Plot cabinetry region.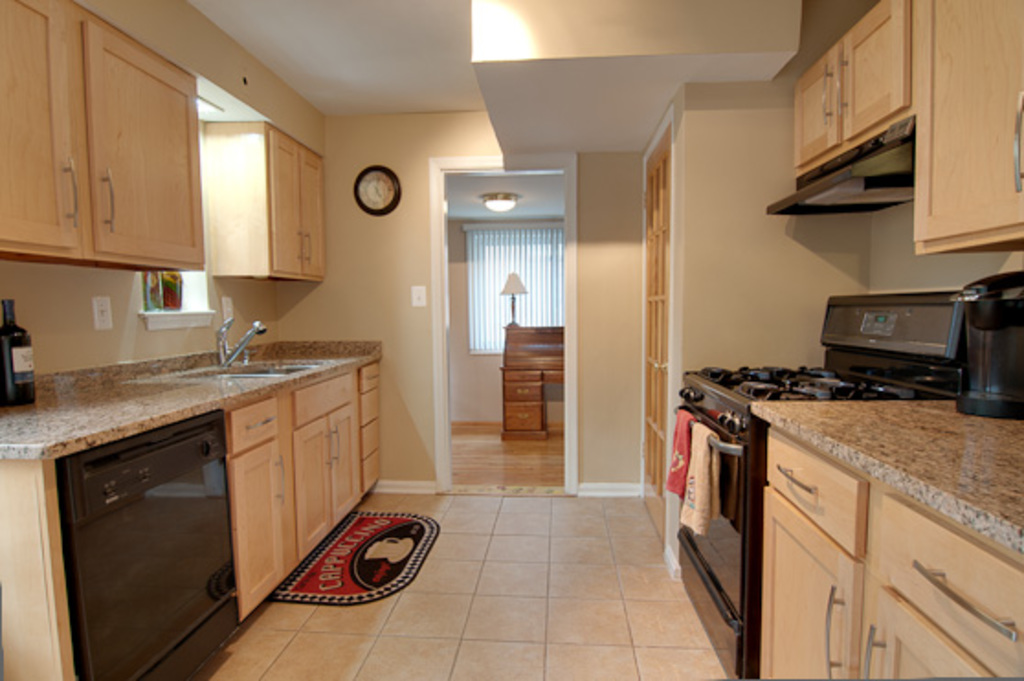
Plotted at rect(795, 0, 912, 178).
